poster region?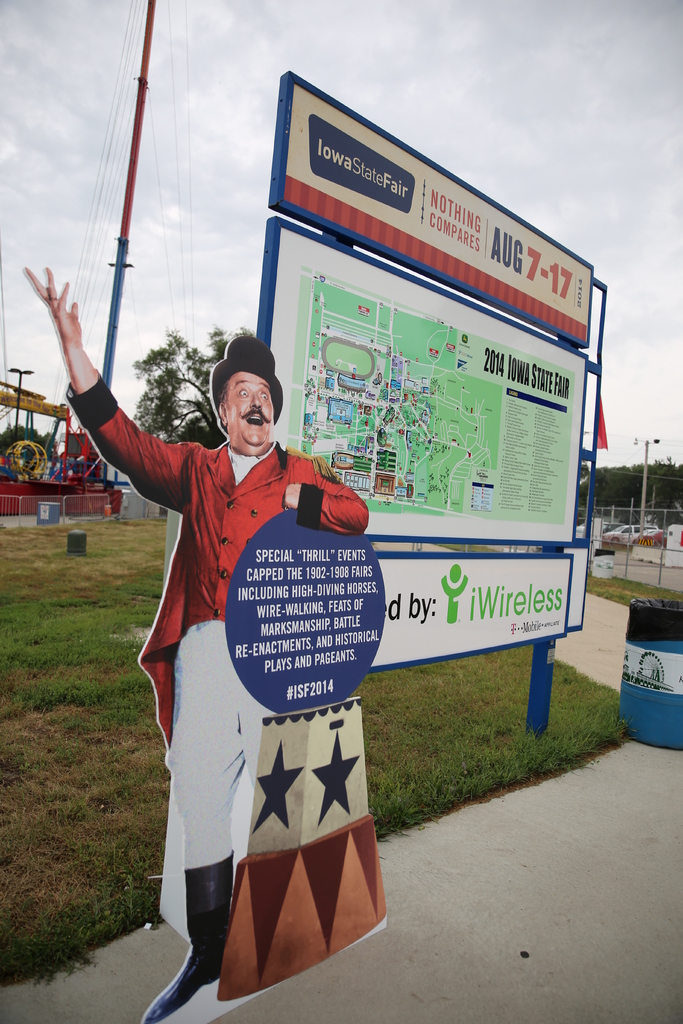
bbox(19, 225, 586, 1023)
